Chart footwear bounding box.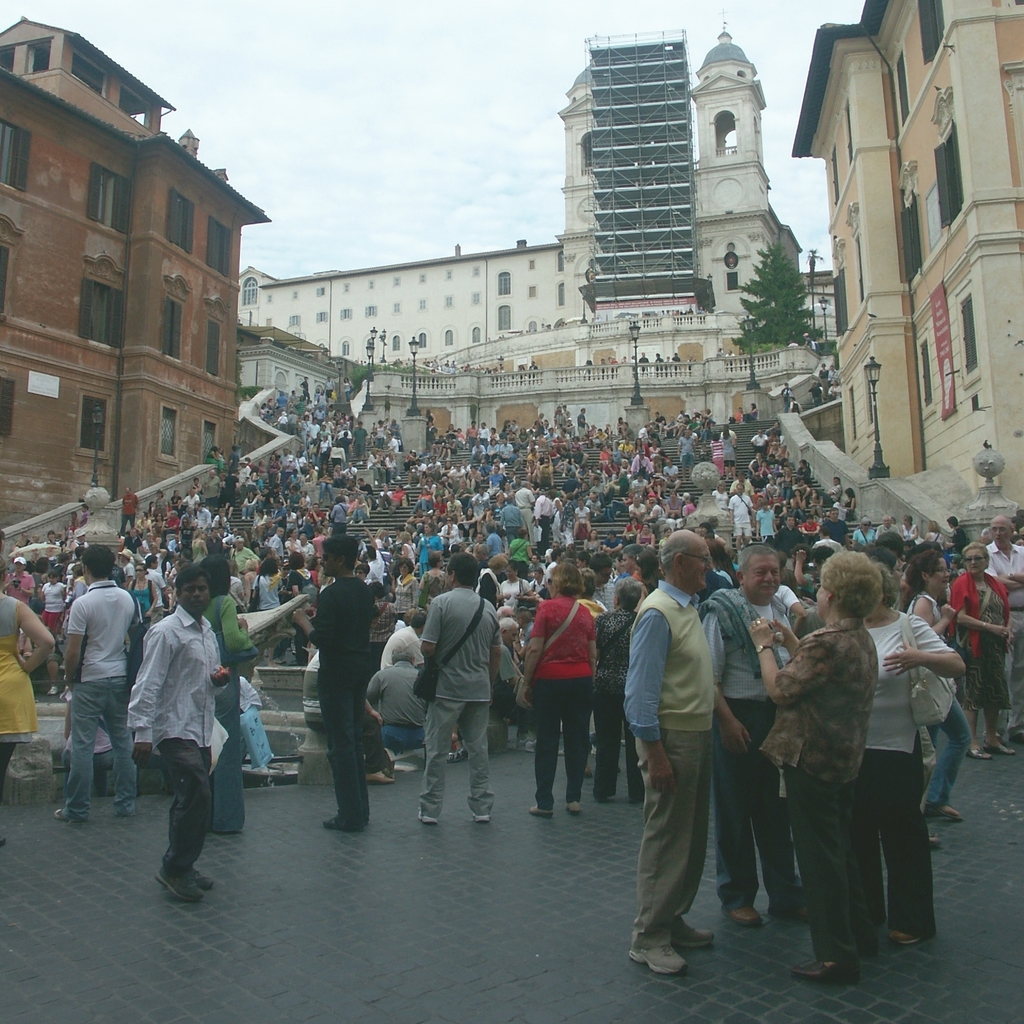
Charted: detection(924, 804, 959, 823).
